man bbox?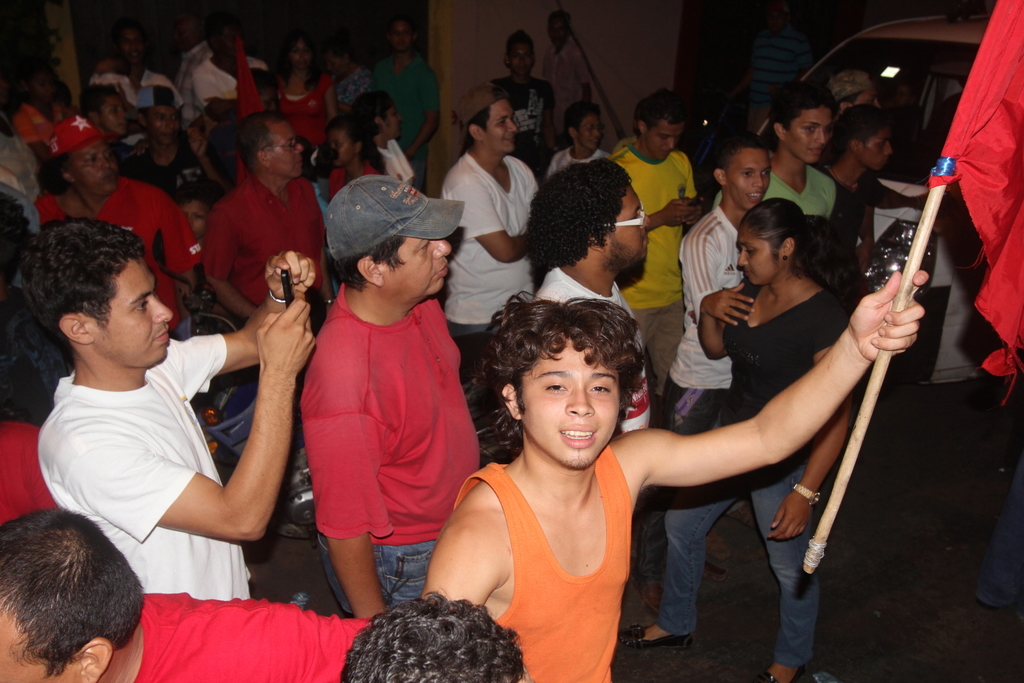
box(201, 111, 328, 321)
